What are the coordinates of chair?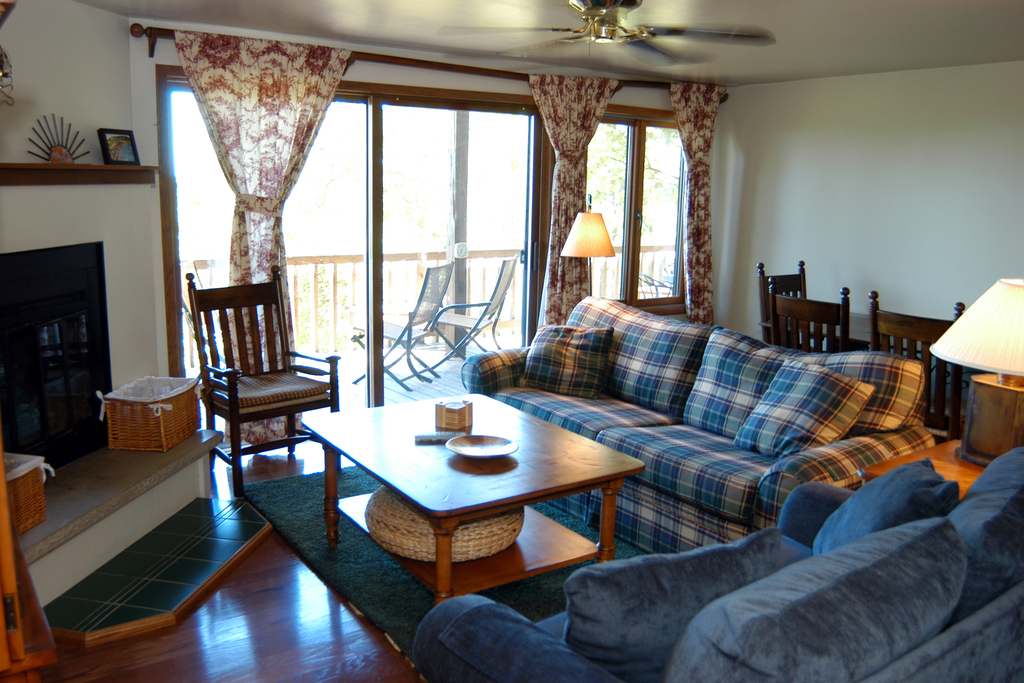
x1=765, y1=278, x2=851, y2=355.
